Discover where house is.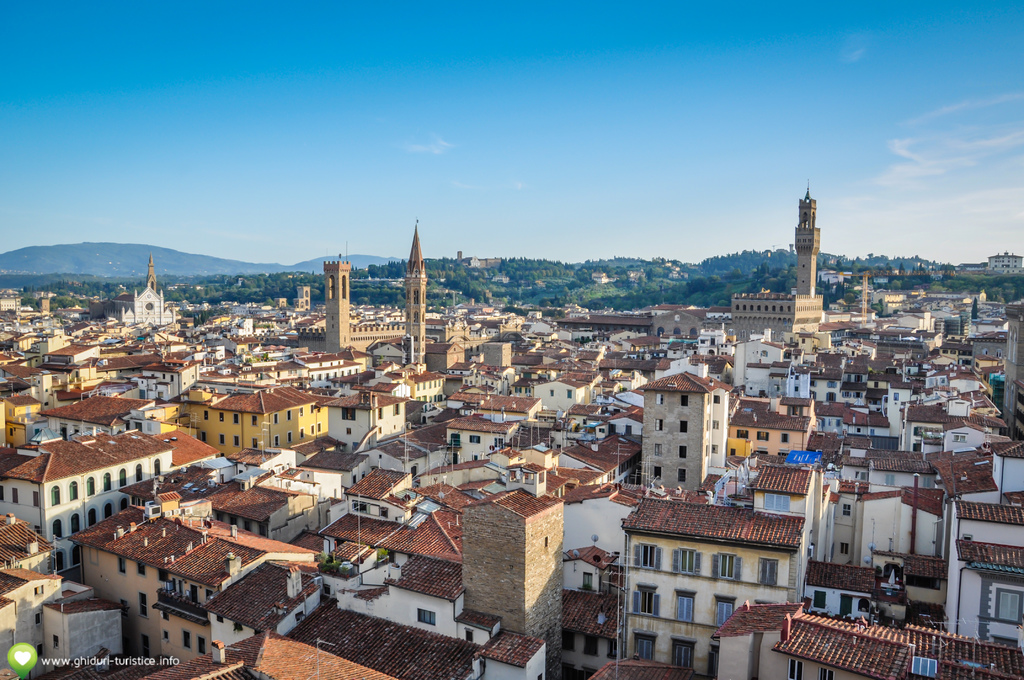
Discovered at 832:473:868:555.
